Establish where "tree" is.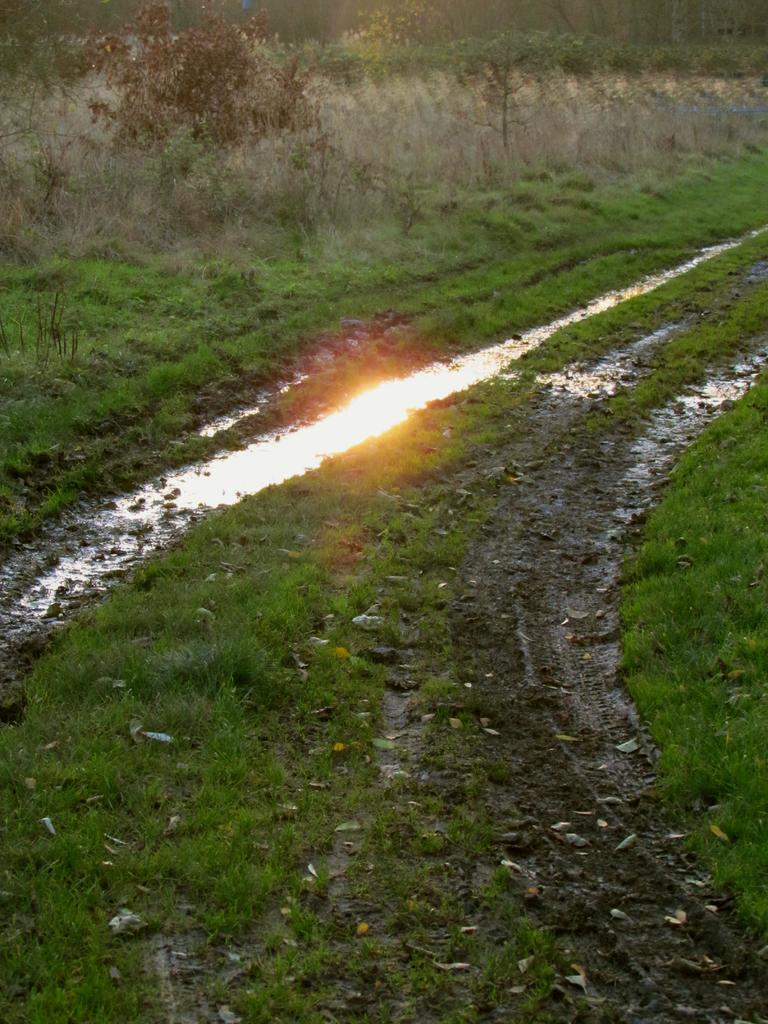
Established at (left=56, top=0, right=355, bottom=192).
